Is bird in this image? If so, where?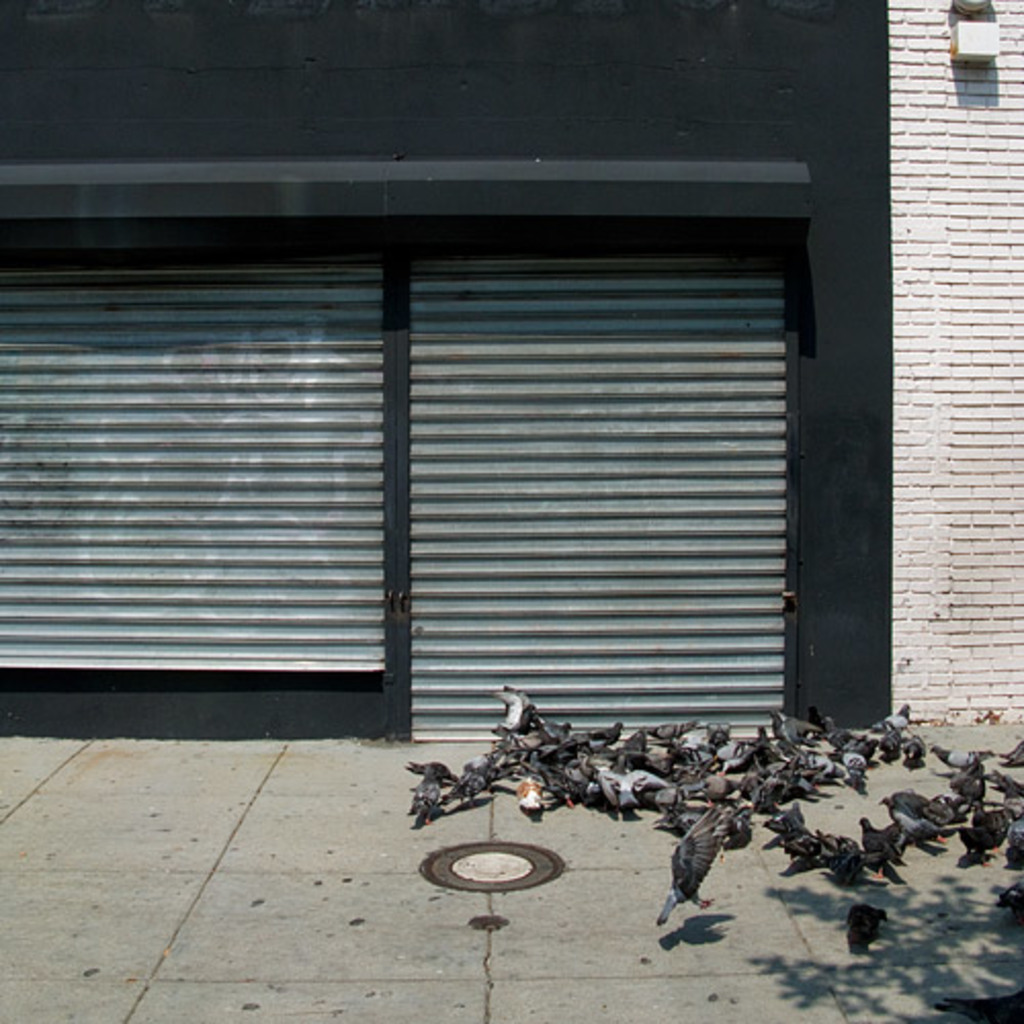
Yes, at box(946, 764, 985, 809).
